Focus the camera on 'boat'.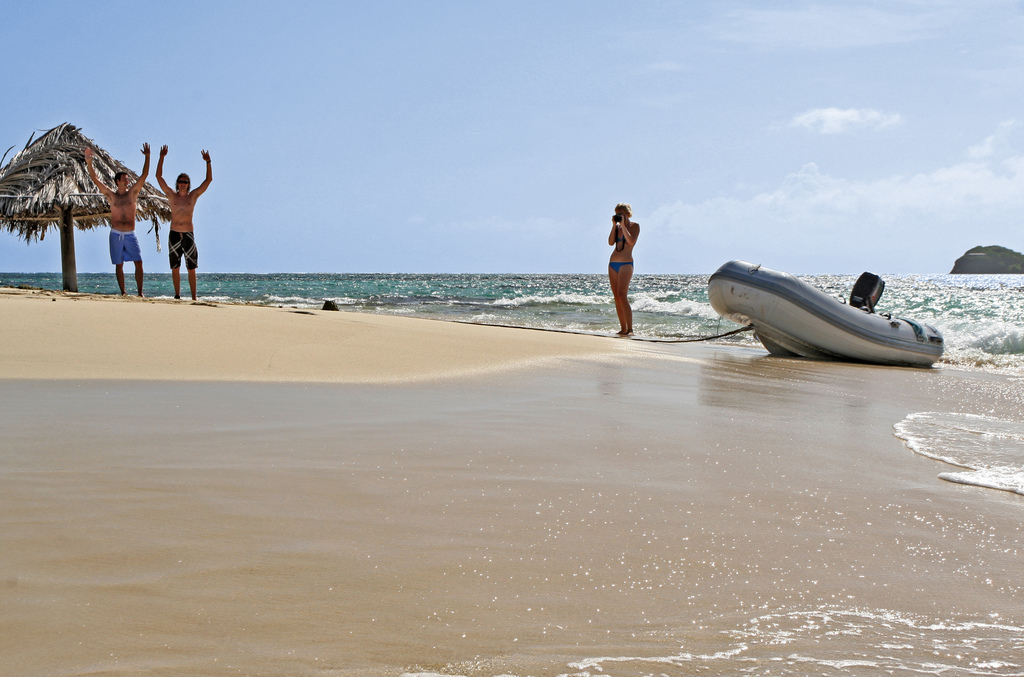
Focus region: x1=703, y1=255, x2=951, y2=372.
